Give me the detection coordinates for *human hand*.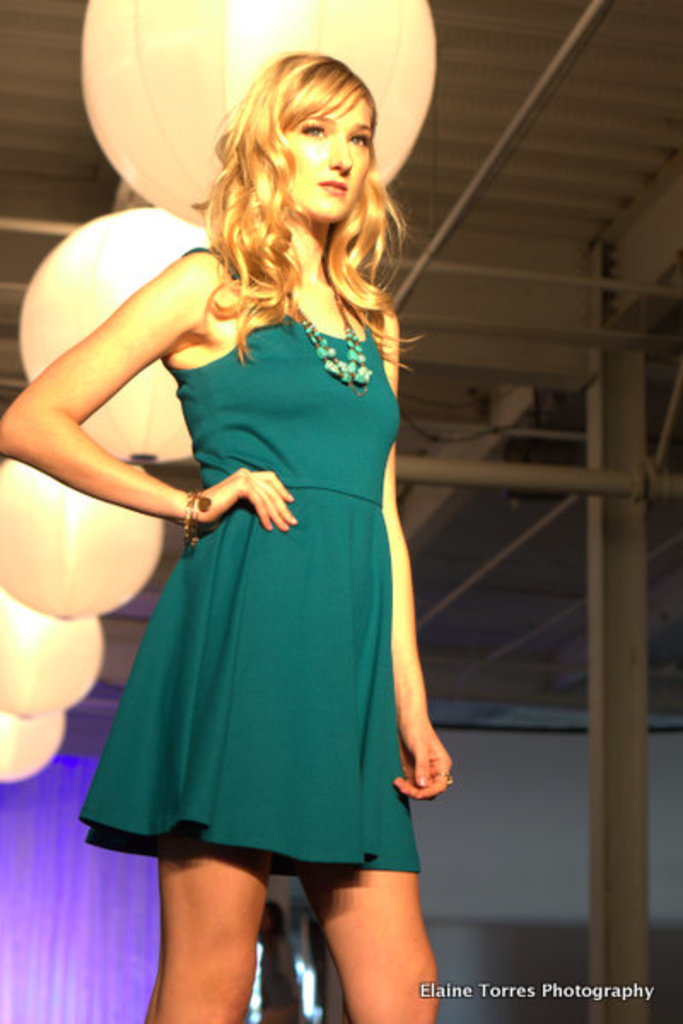
193/466/295/534.
